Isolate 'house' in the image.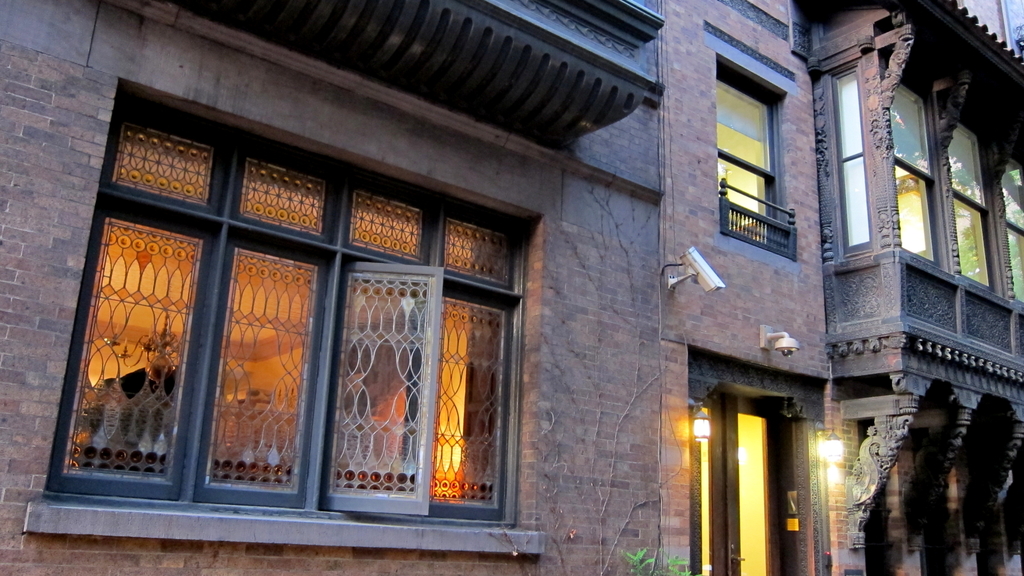
Isolated region: (797,0,1023,575).
